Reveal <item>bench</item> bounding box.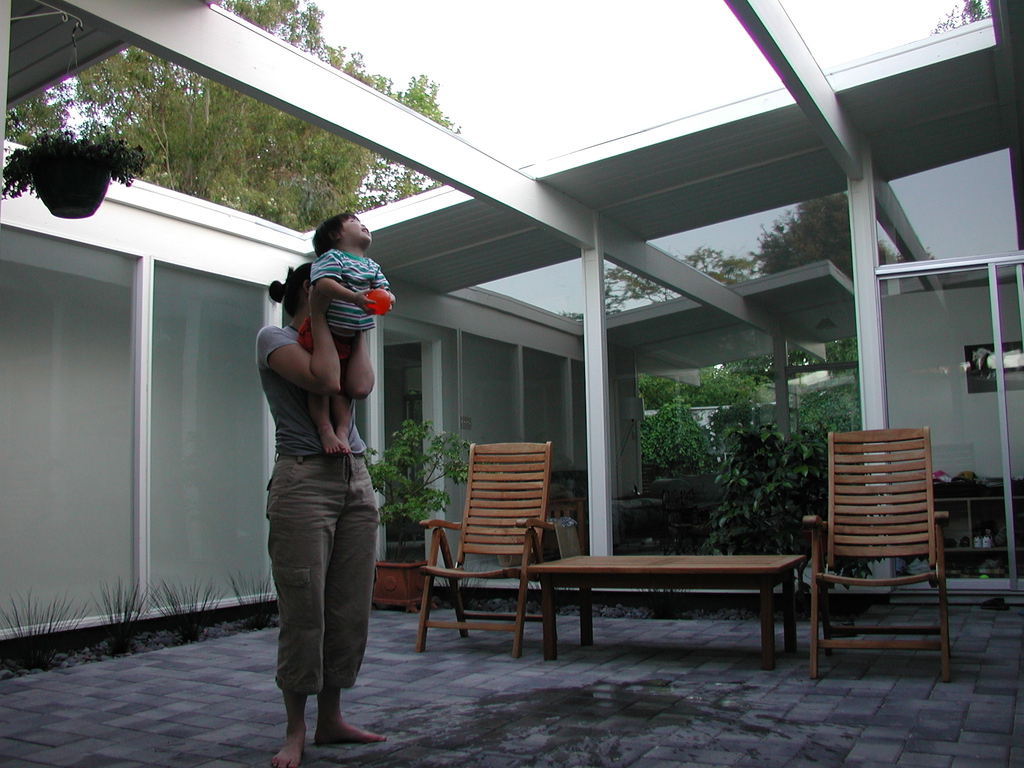
Revealed: x1=503, y1=539, x2=839, y2=669.
